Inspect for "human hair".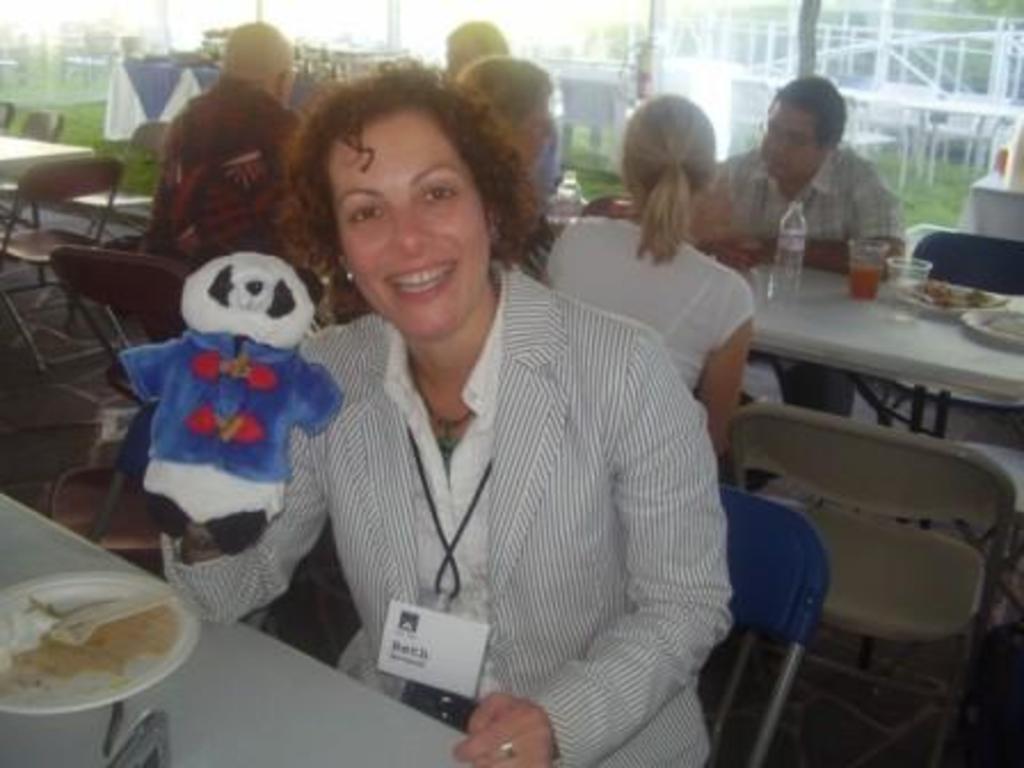
Inspection: <box>263,50,526,313</box>.
